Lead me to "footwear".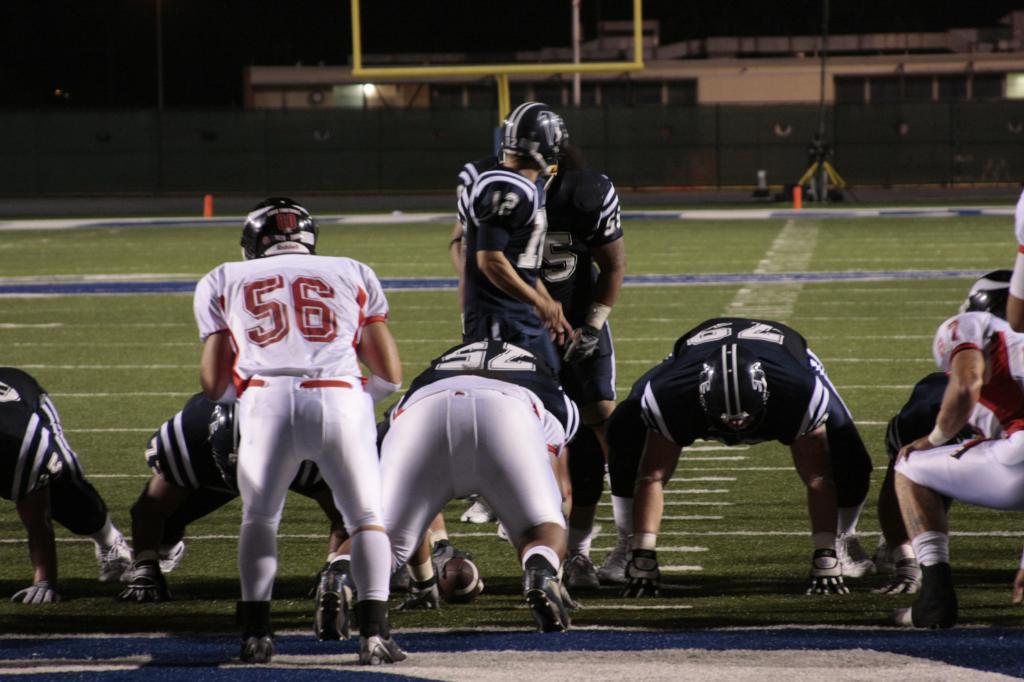
Lead to bbox=[238, 630, 274, 666].
